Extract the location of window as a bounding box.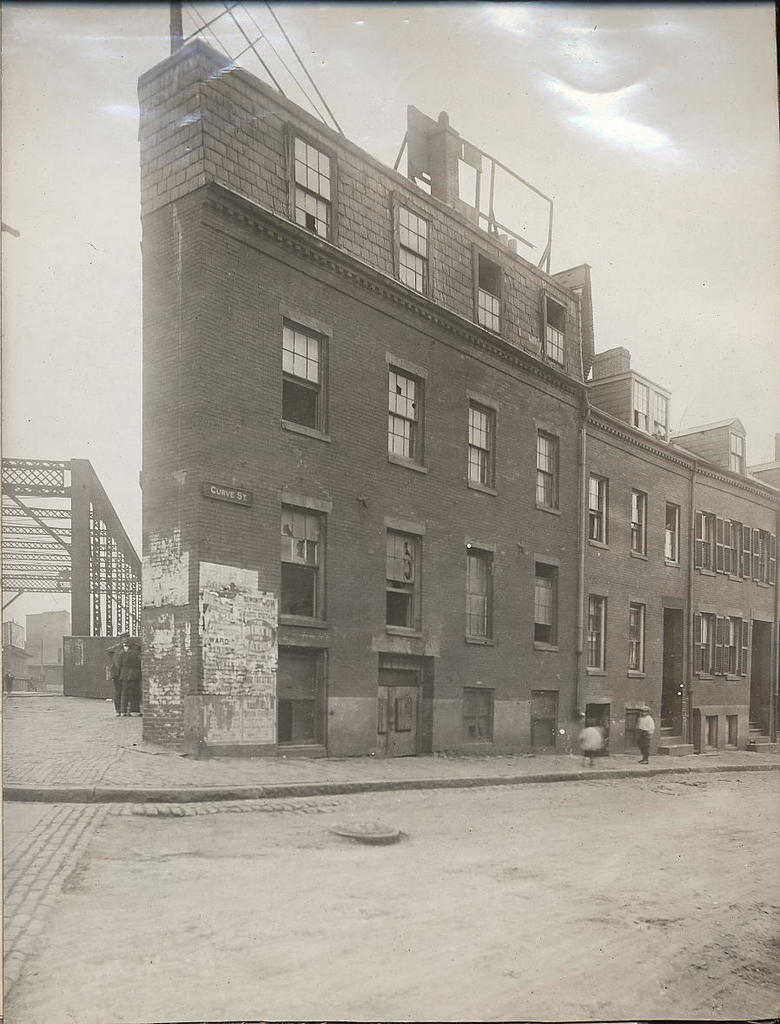
545,293,566,367.
